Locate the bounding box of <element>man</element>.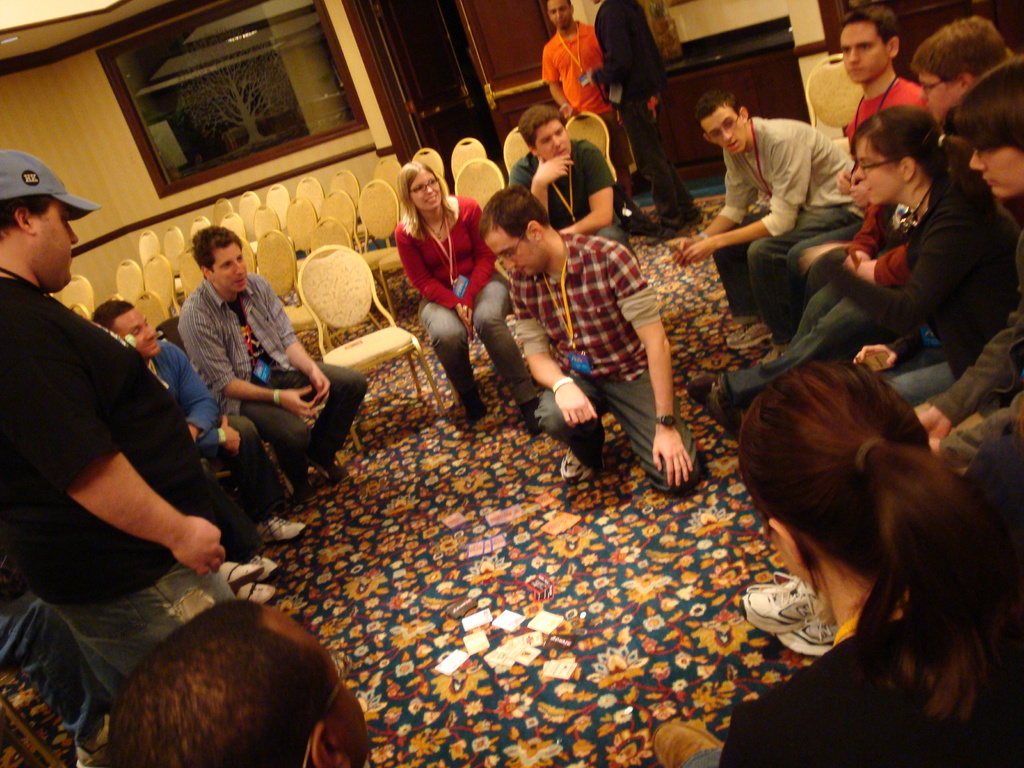
Bounding box: bbox=(784, 8, 924, 342).
